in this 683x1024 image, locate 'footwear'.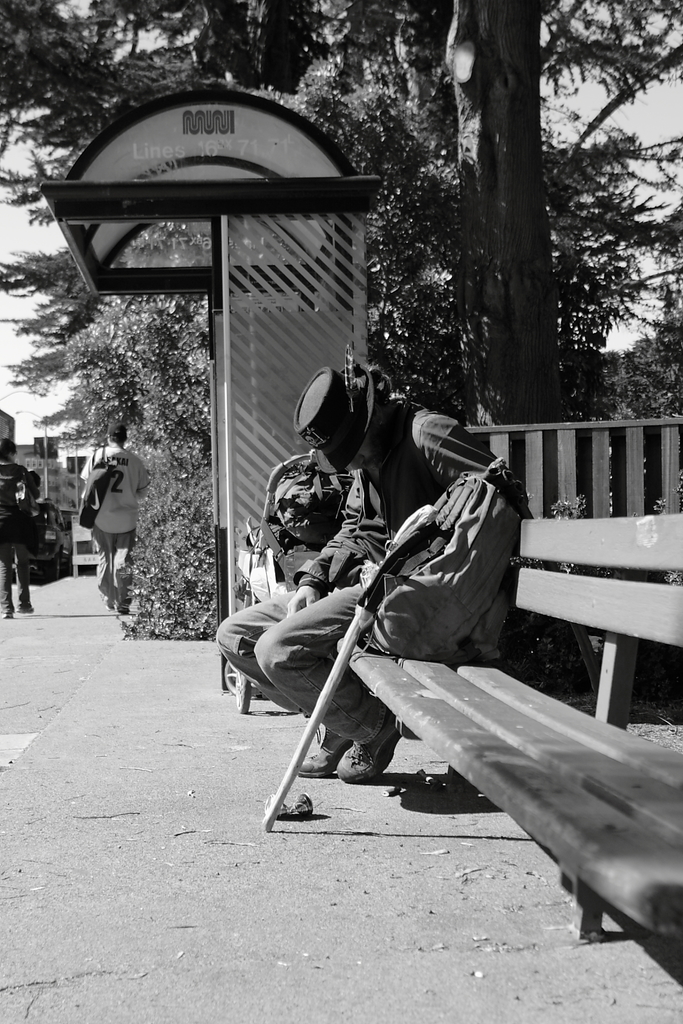
Bounding box: box=[114, 602, 138, 616].
